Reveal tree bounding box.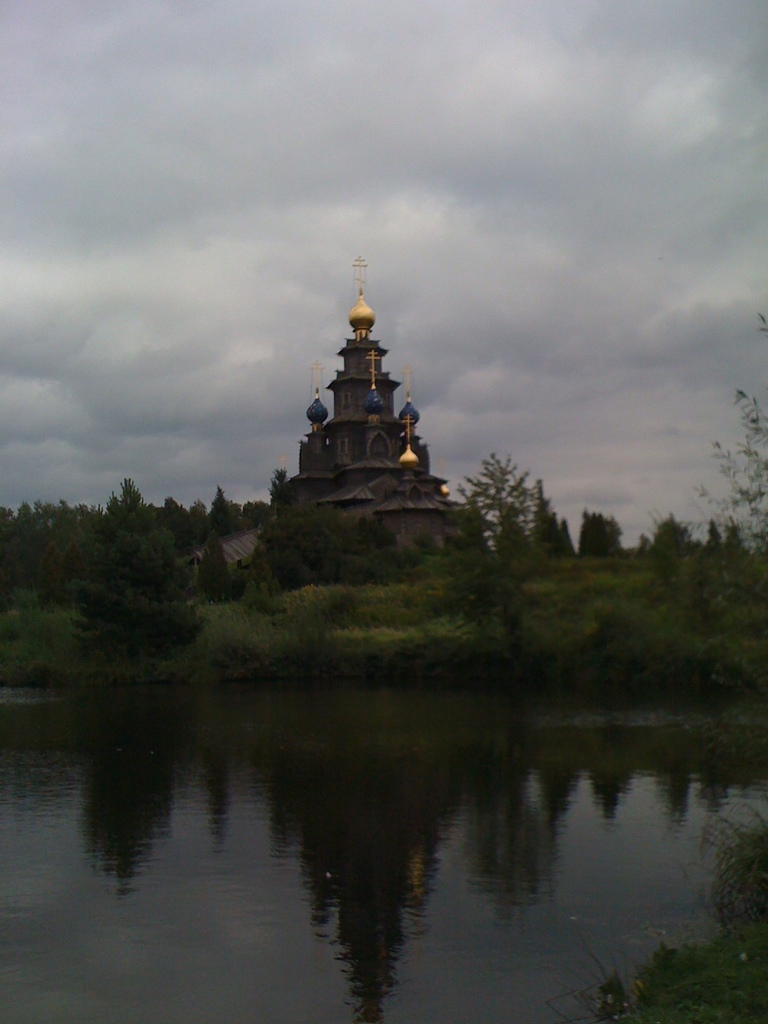
Revealed: (left=98, top=473, right=156, bottom=520).
